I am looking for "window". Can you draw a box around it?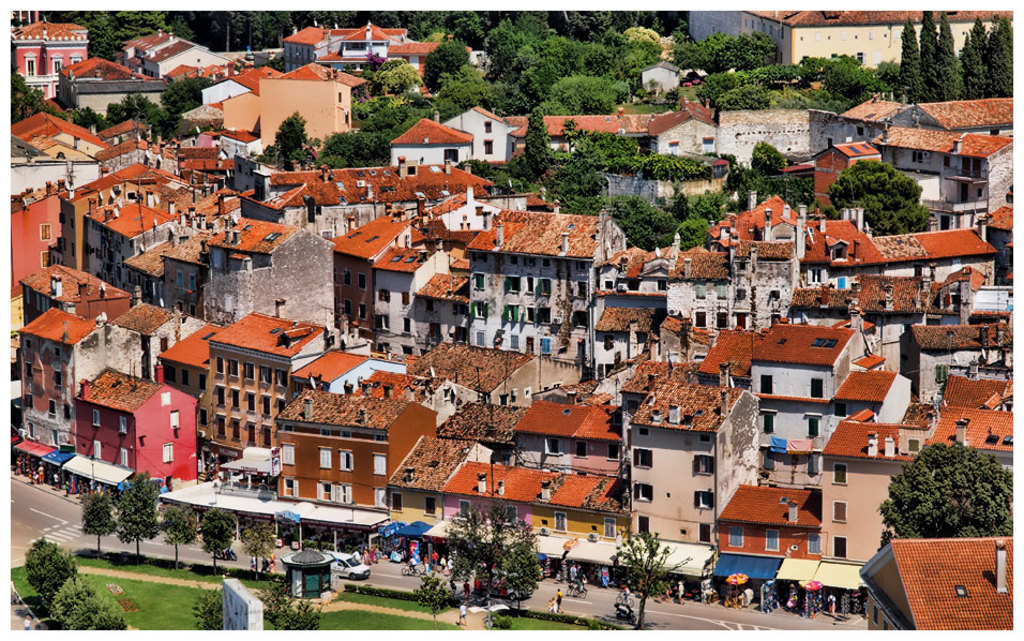
Sure, the bounding box is Rect(316, 447, 333, 473).
